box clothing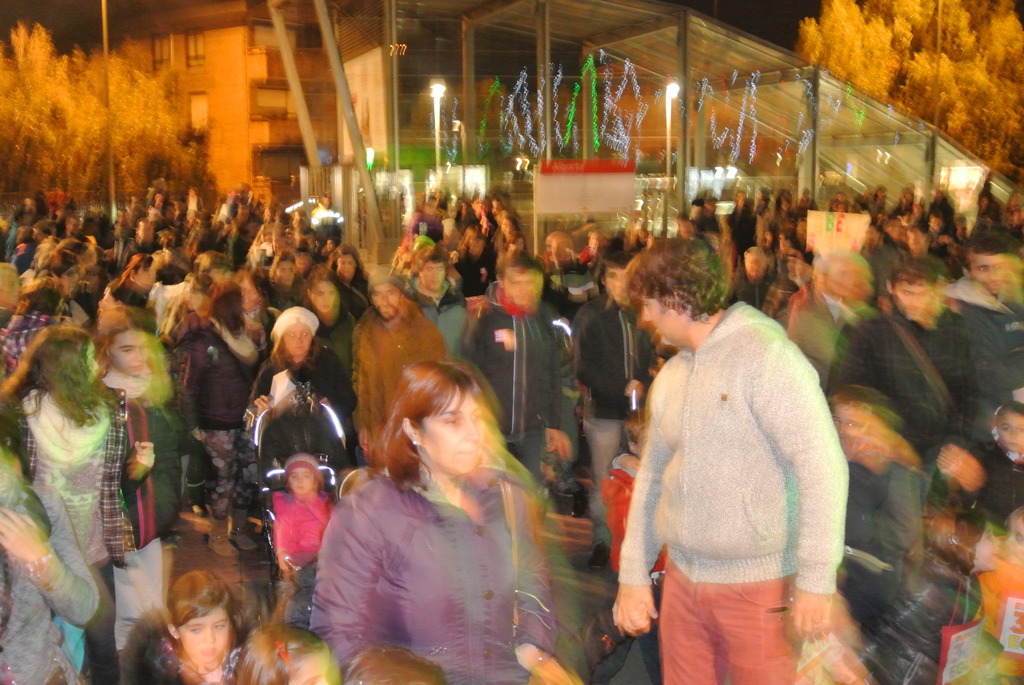
(x1=138, y1=276, x2=190, y2=340)
